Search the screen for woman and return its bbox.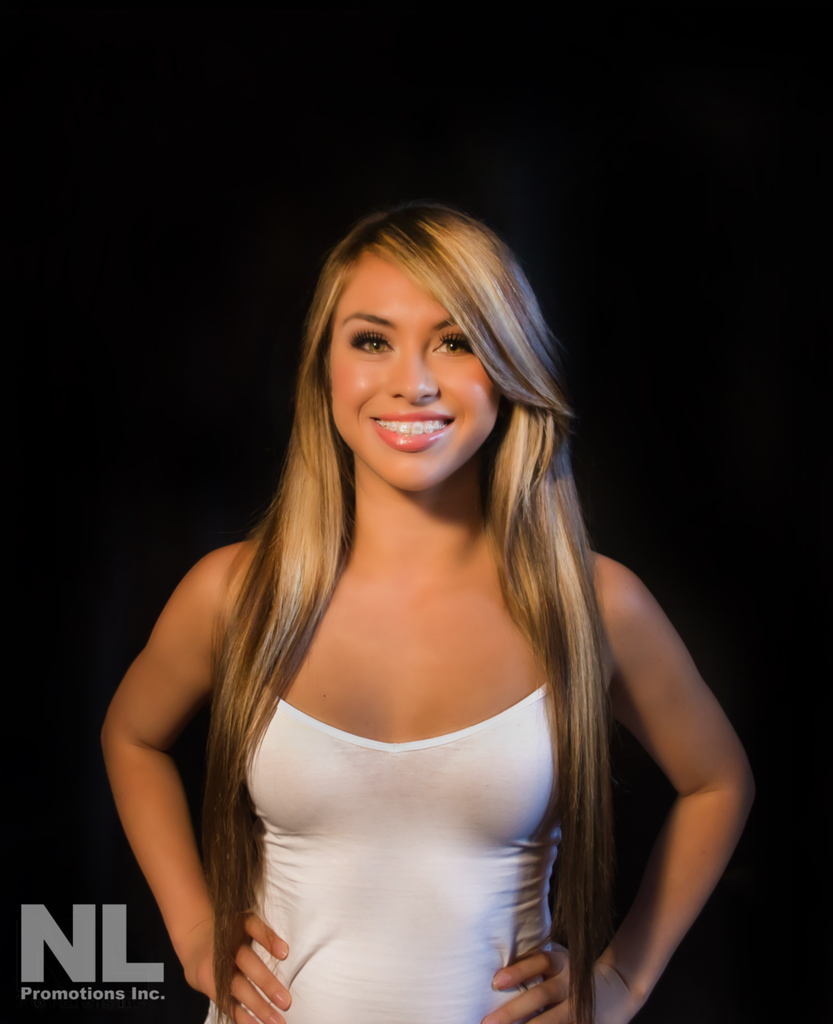
Found: 97 200 758 1023.
